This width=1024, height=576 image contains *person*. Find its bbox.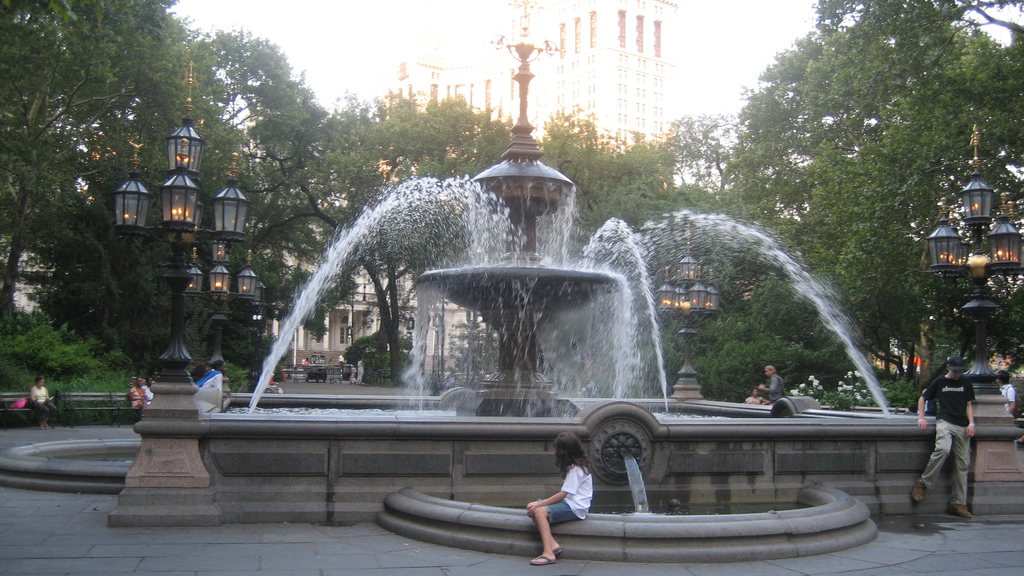
box(917, 352, 975, 516).
